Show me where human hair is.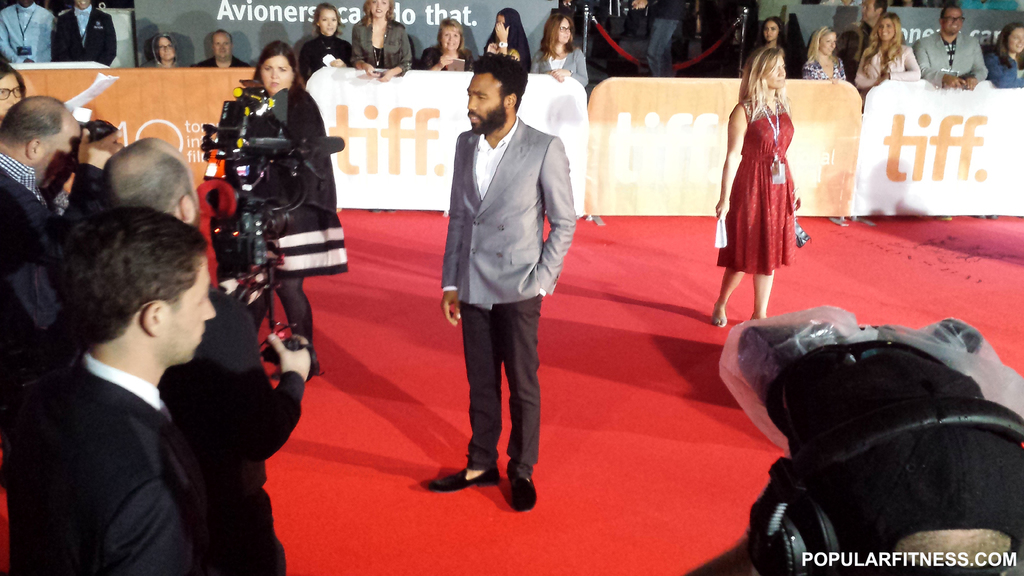
human hair is at bbox=(483, 6, 531, 56).
